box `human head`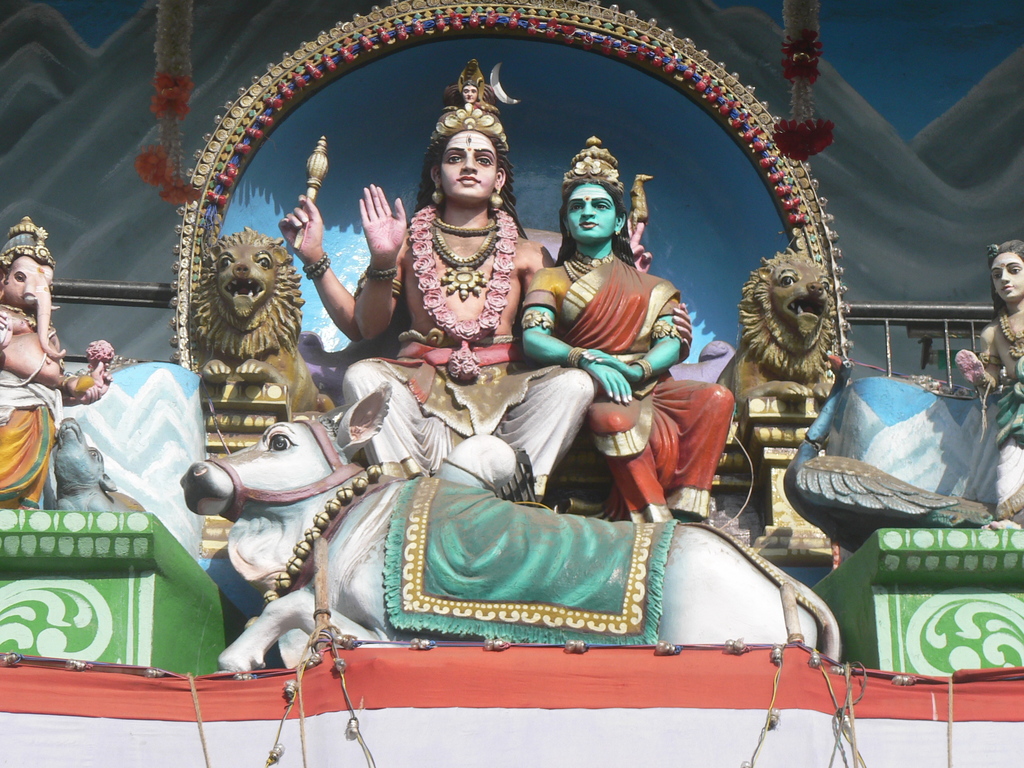
x1=463, y1=79, x2=477, y2=104
